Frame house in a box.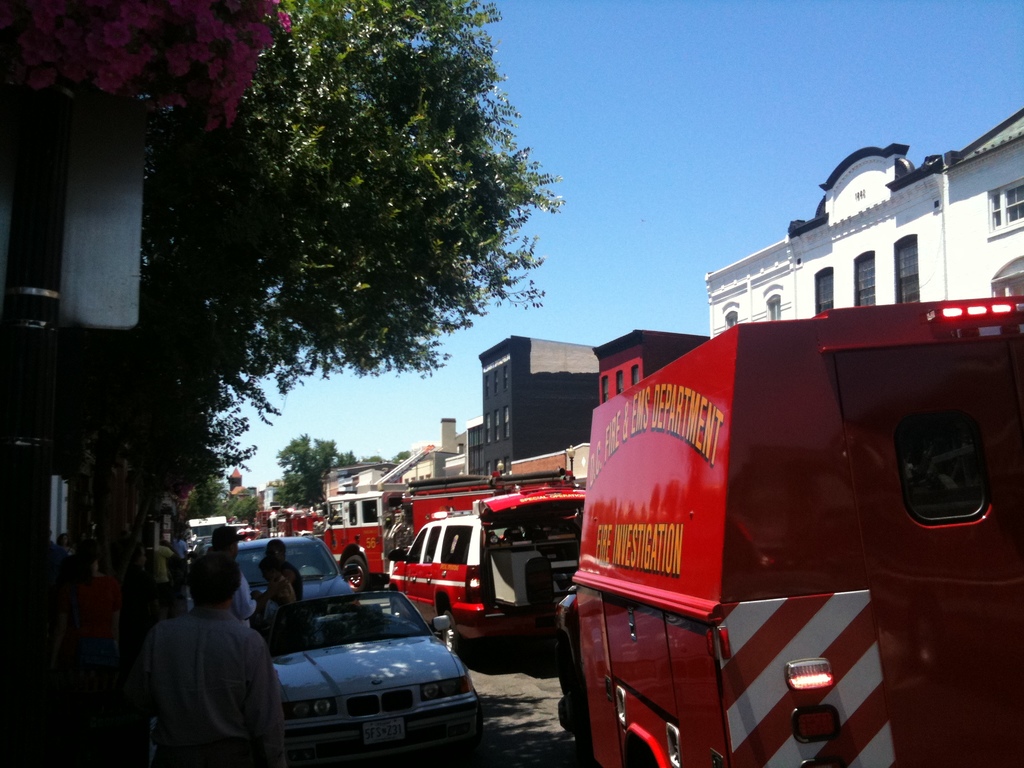
[left=481, top=332, right=603, bottom=467].
